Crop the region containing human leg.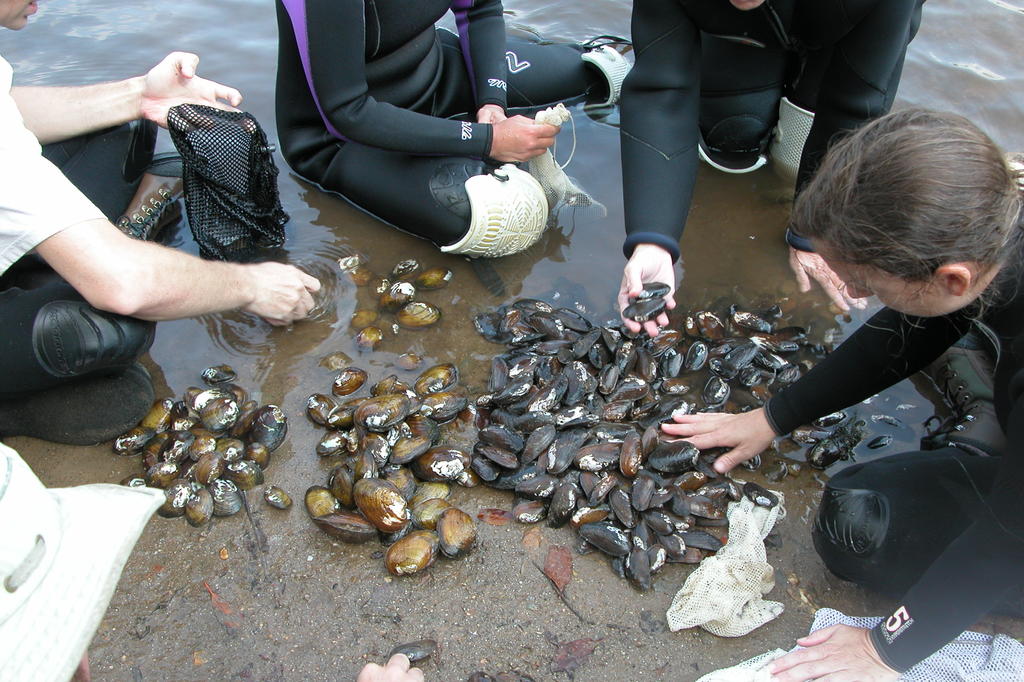
Crop region: crop(692, 40, 774, 167).
